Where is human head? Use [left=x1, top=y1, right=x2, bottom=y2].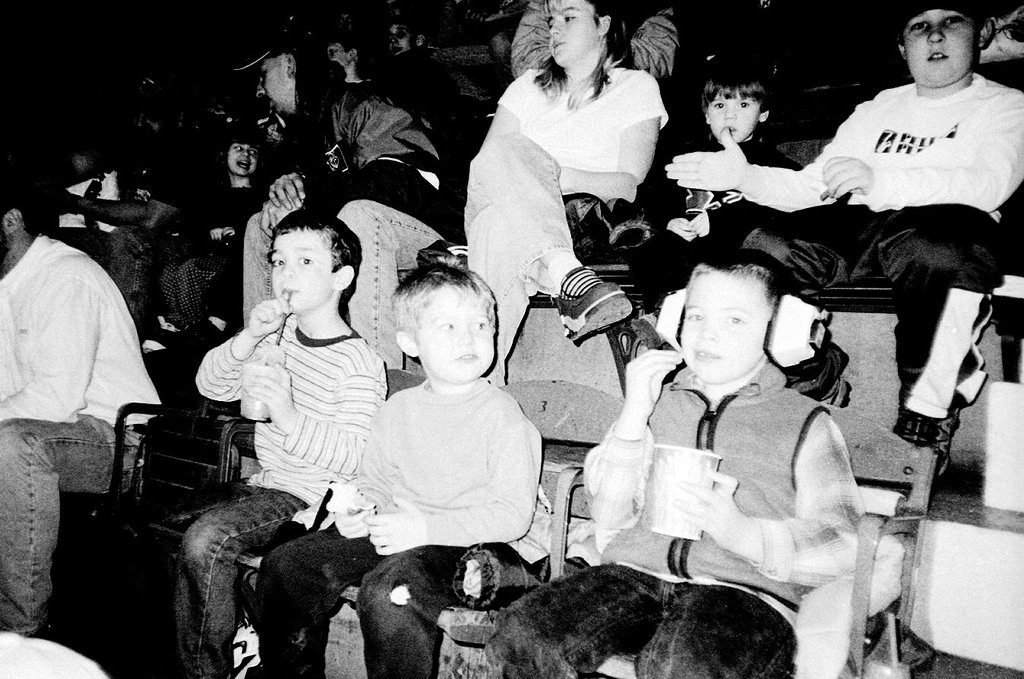
[left=265, top=210, right=366, bottom=316].
